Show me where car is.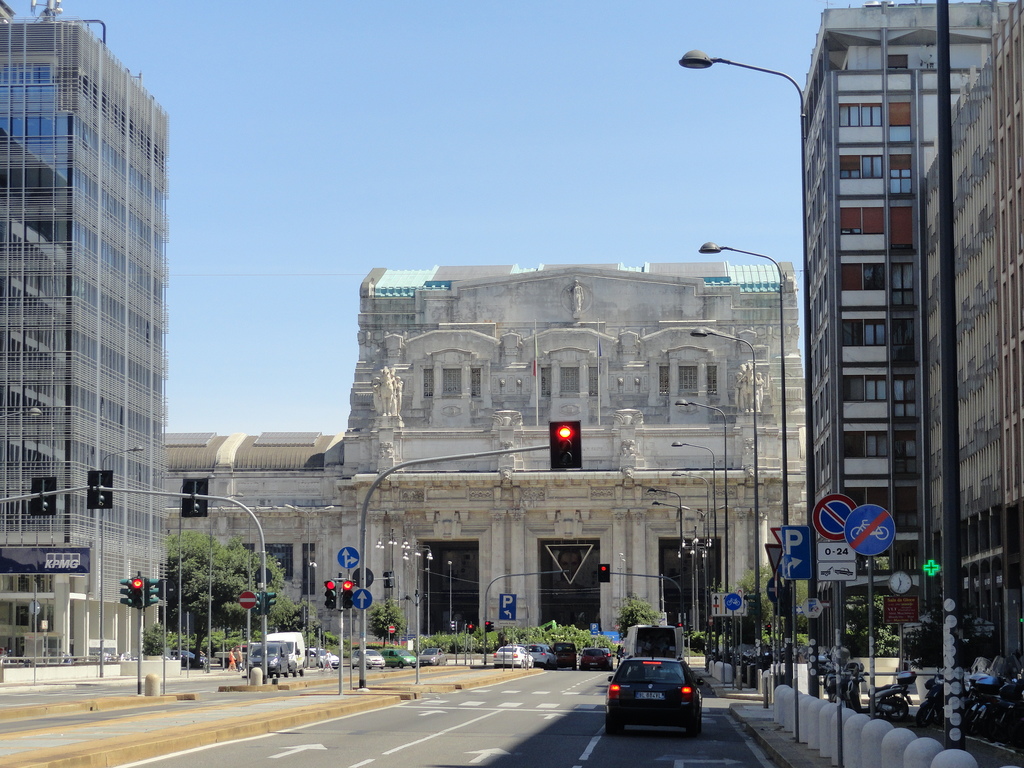
car is at bbox=[304, 648, 339, 669].
